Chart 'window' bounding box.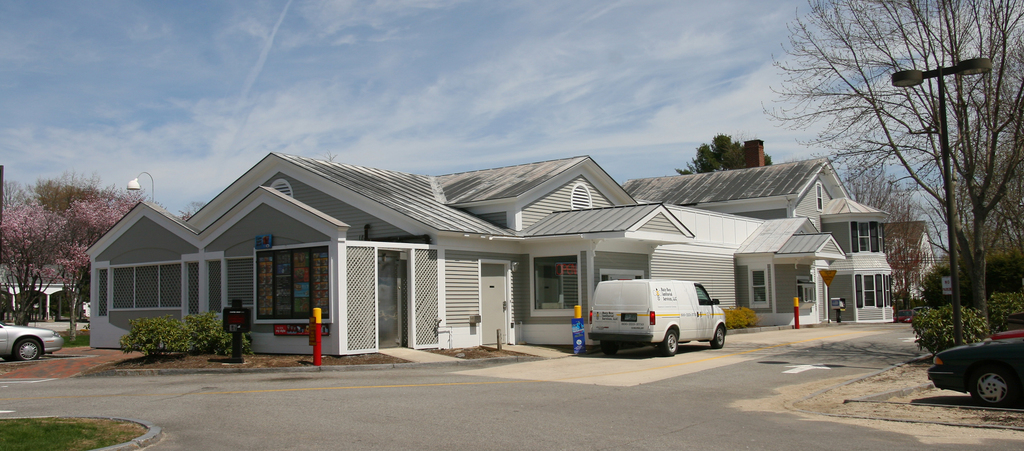
Charted: [left=749, top=262, right=771, bottom=309].
